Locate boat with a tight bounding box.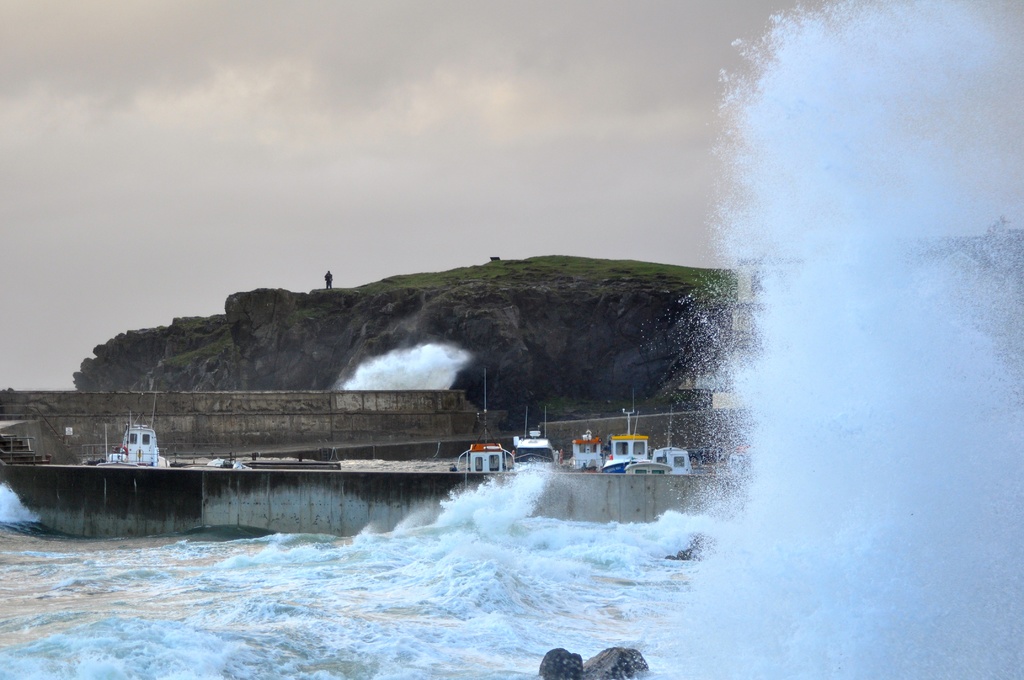
left=563, top=423, right=606, bottom=476.
